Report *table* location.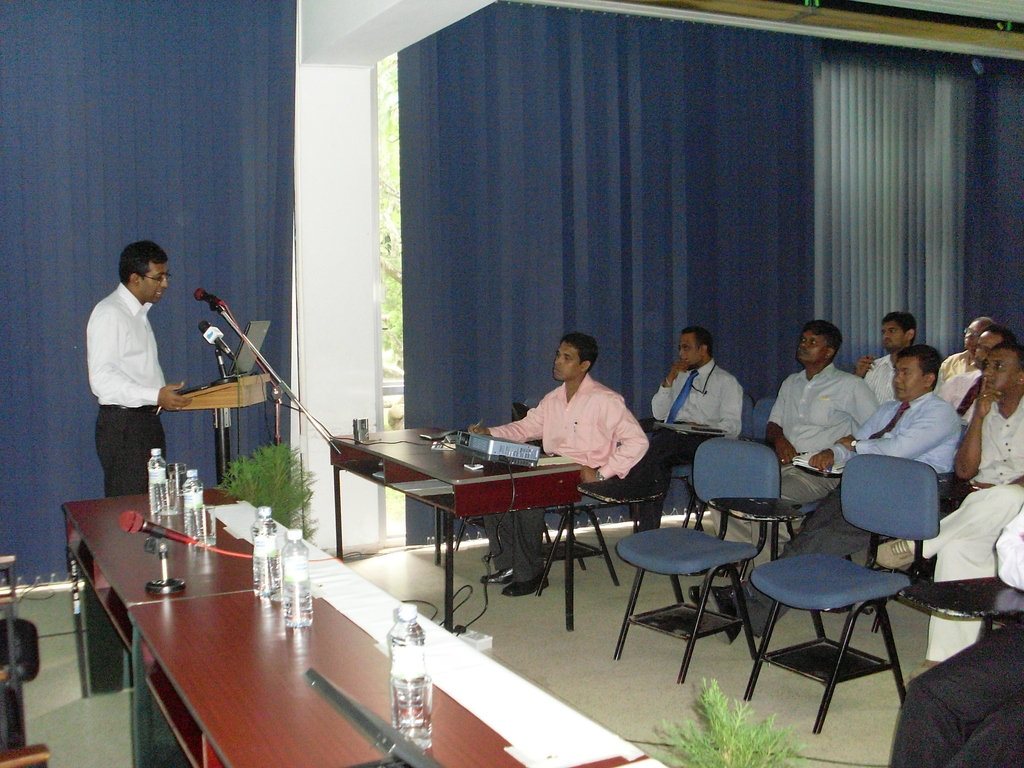
Report: bbox=[65, 488, 342, 767].
